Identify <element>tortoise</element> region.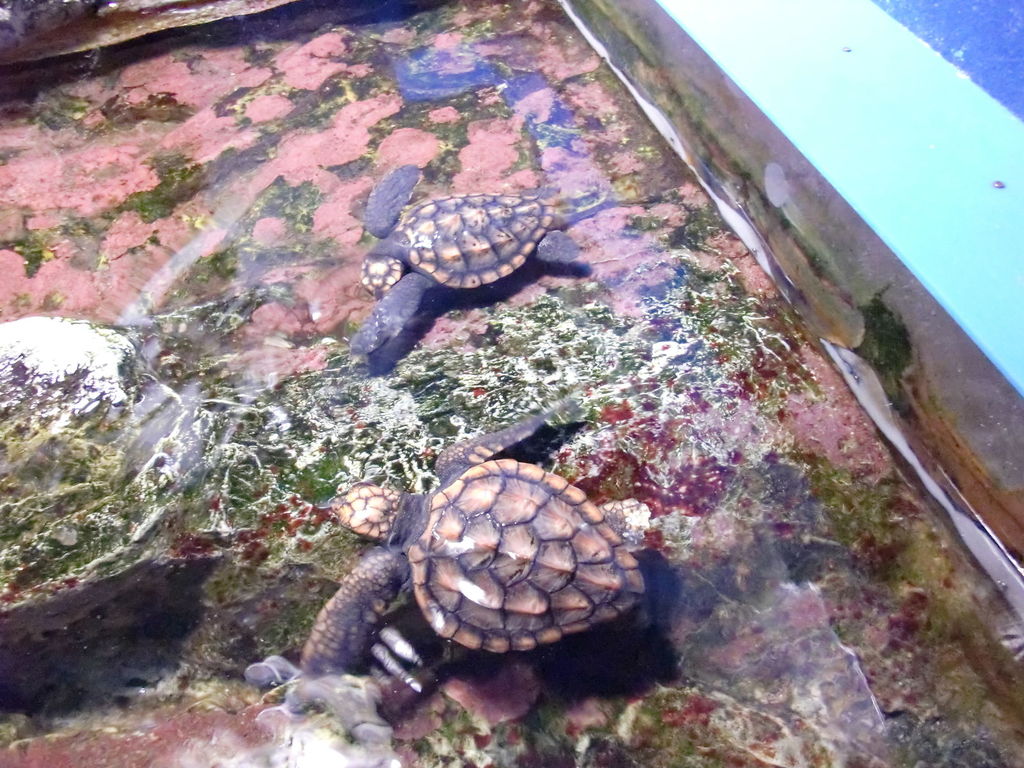
Region: x1=346 y1=163 x2=589 y2=360.
